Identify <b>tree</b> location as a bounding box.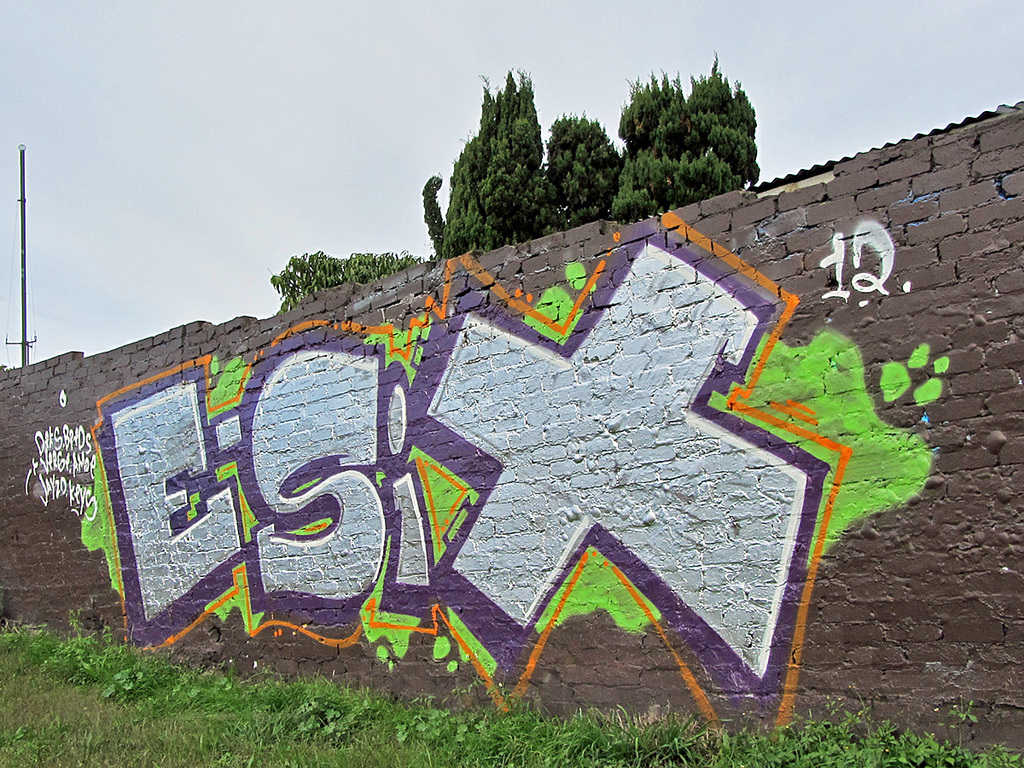
crop(277, 239, 423, 314).
